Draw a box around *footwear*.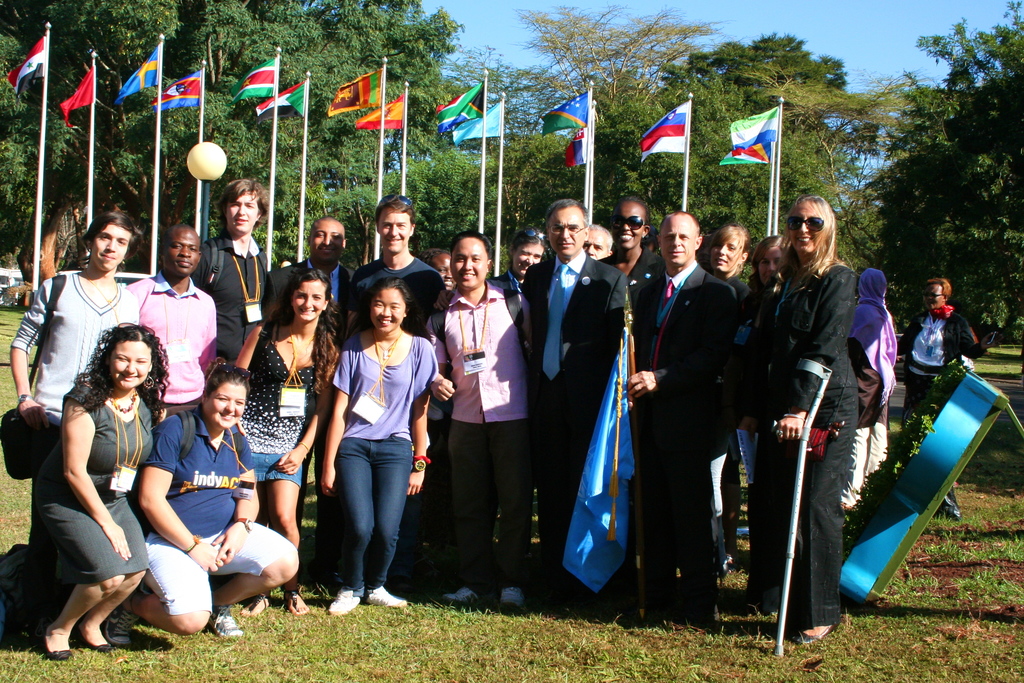
x1=83 y1=625 x2=110 y2=652.
